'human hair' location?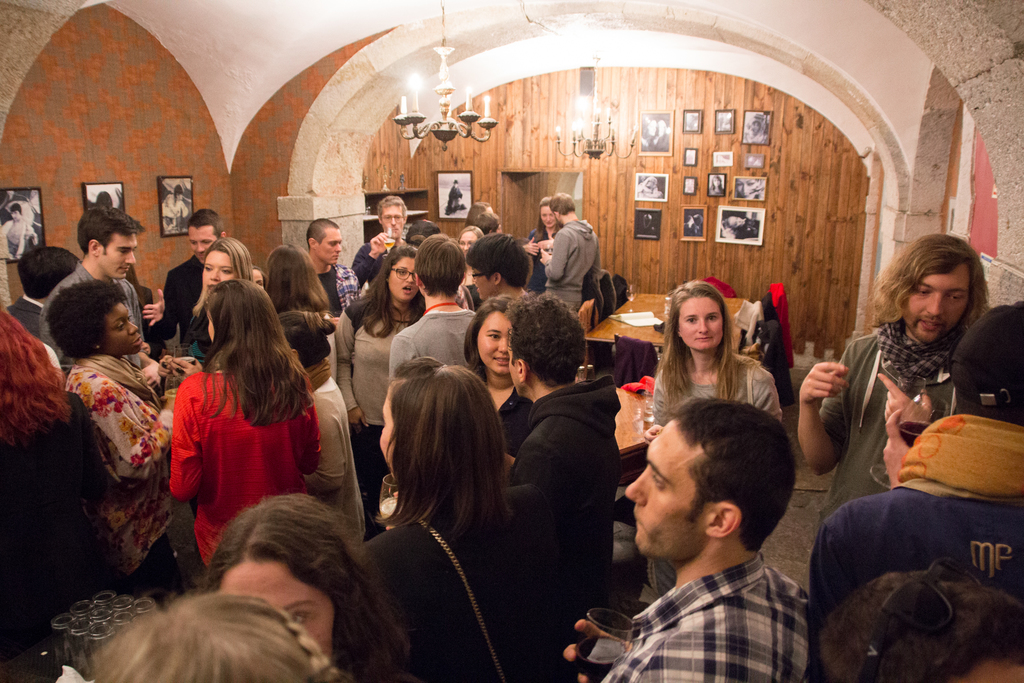
{"x1": 97, "y1": 189, "x2": 112, "y2": 204}
